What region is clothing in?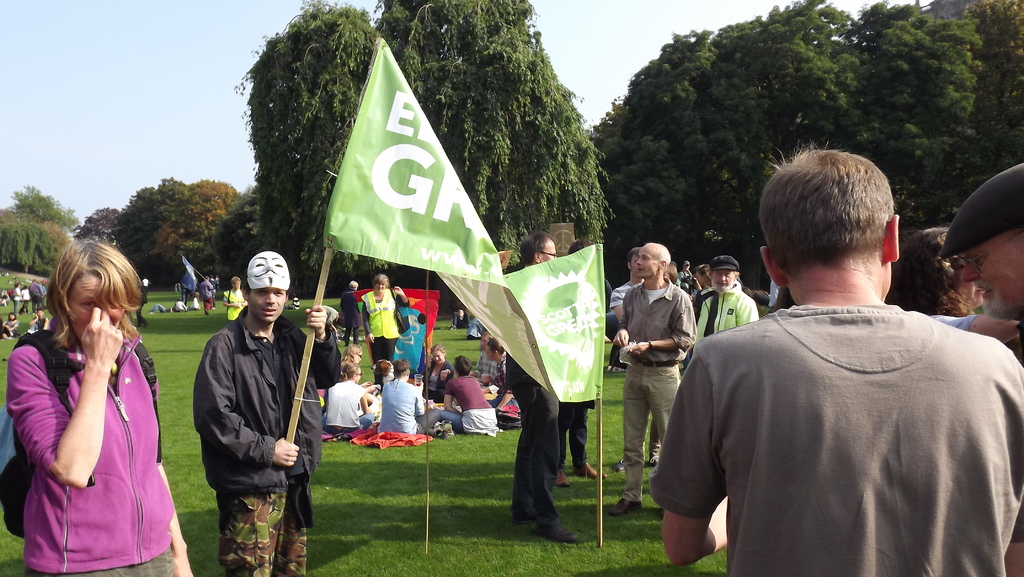
542/384/593/471.
